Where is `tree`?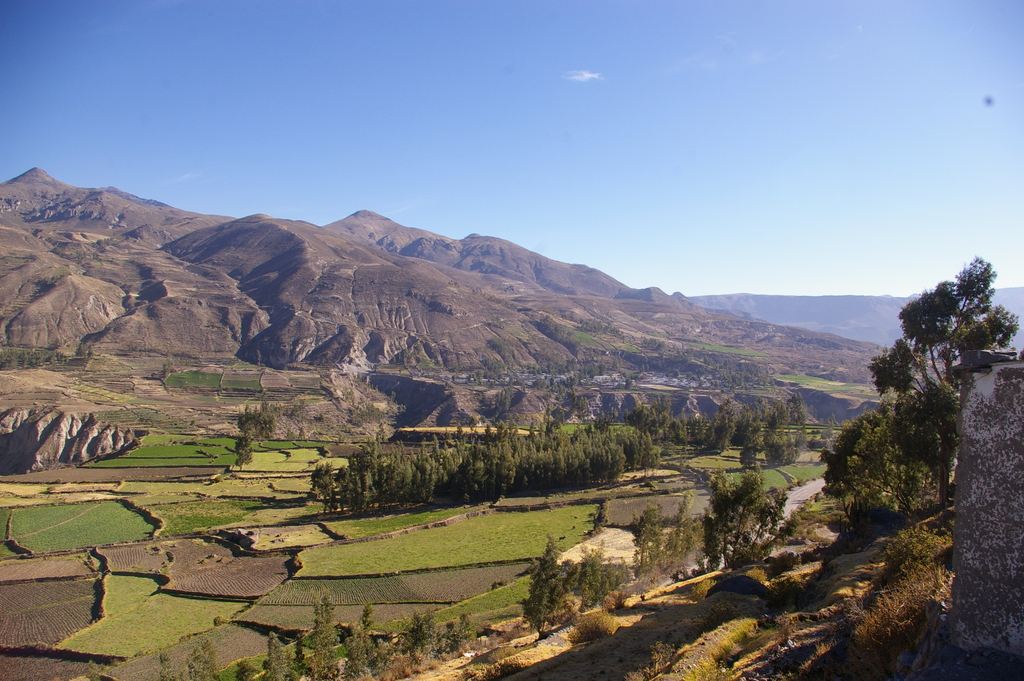
rect(822, 394, 946, 549).
